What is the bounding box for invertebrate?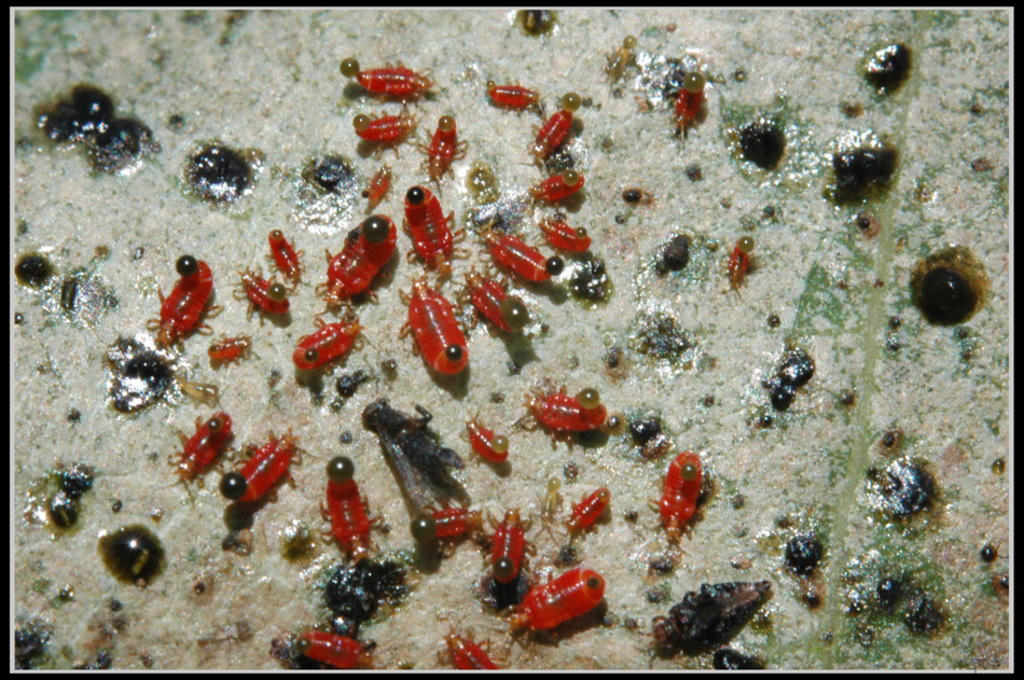
box=[526, 92, 581, 167].
